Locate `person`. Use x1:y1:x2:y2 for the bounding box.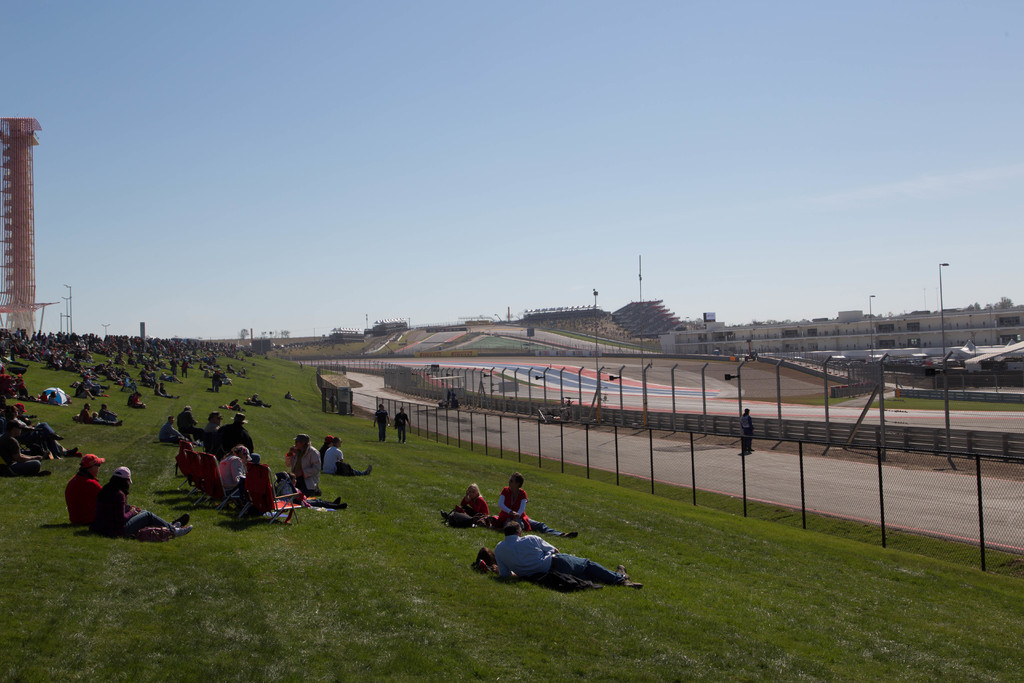
64:453:193:525.
